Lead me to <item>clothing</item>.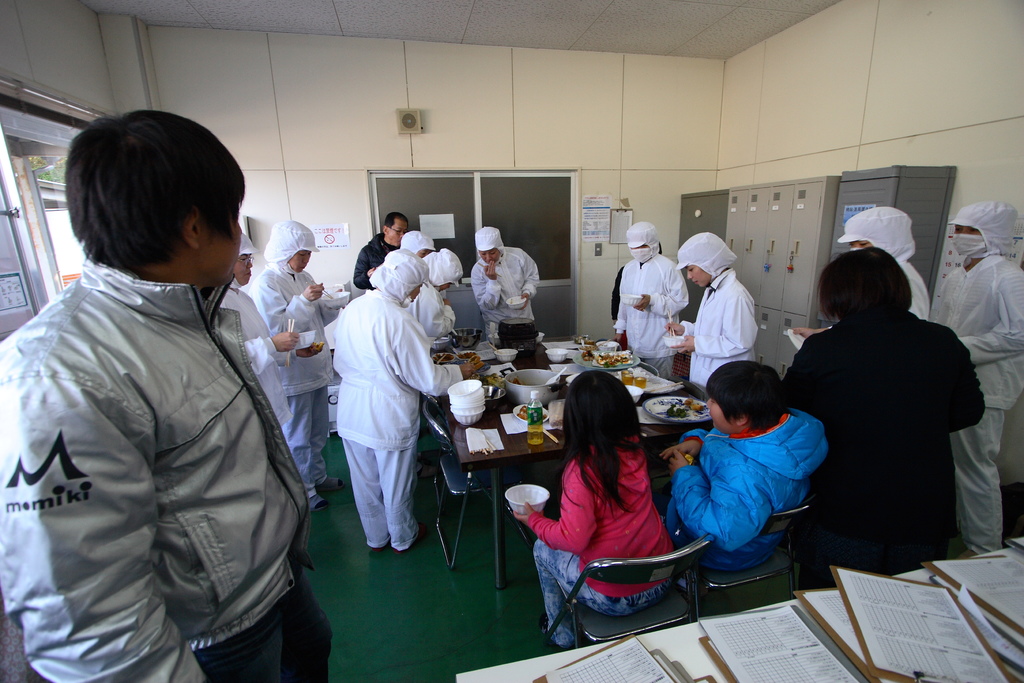
Lead to [0,253,333,682].
